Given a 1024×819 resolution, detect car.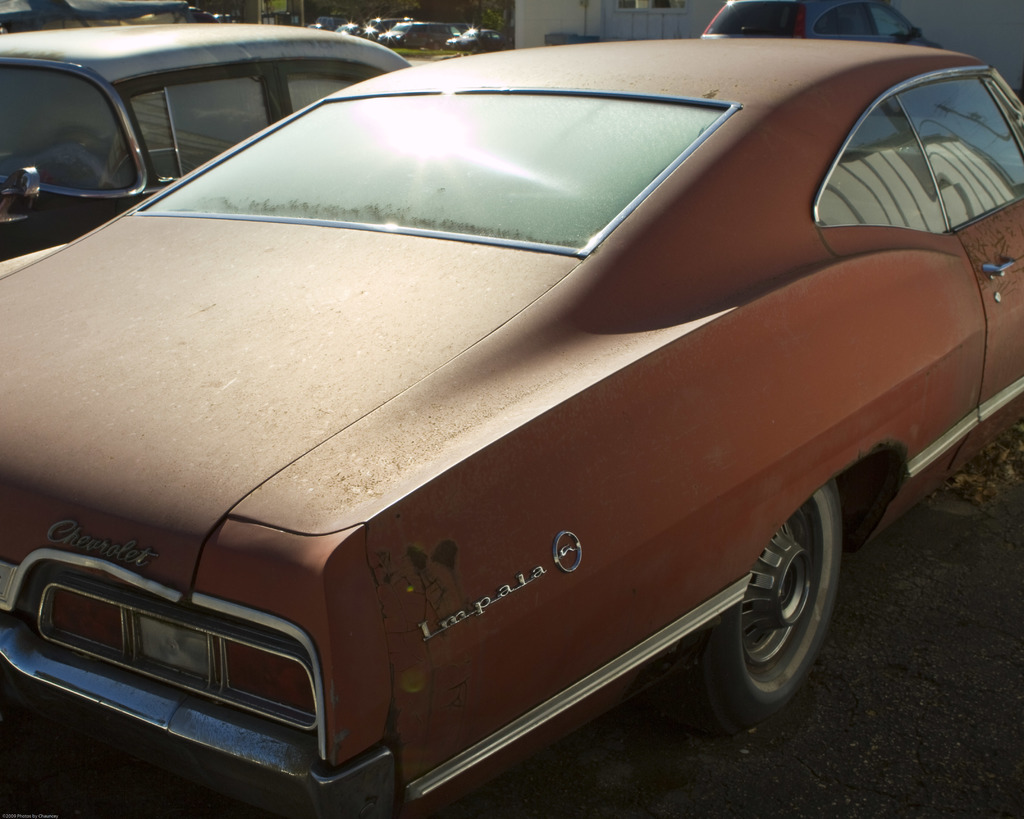
<box>11,29,974,796</box>.
